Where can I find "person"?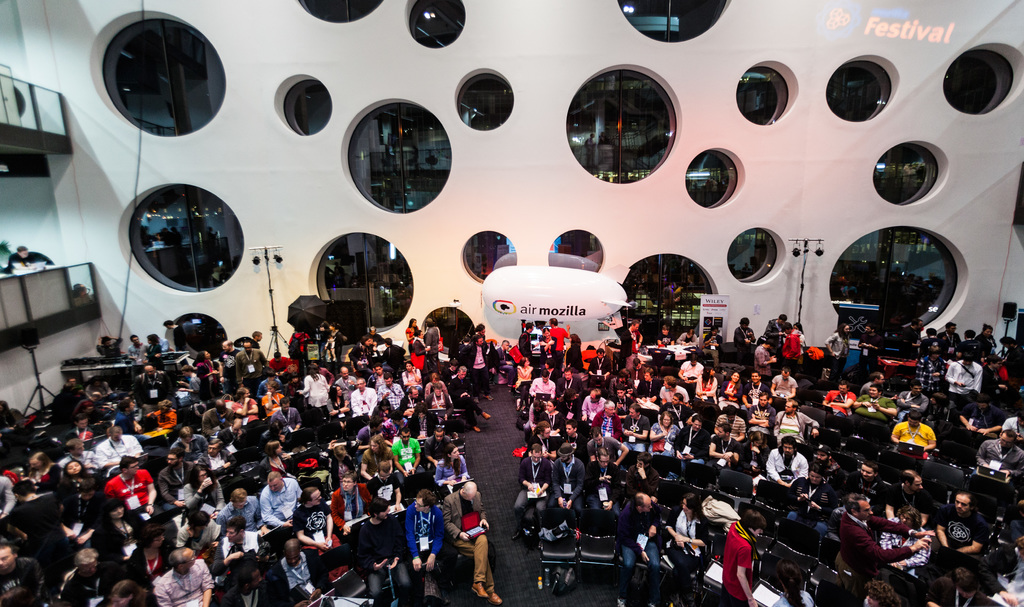
You can find it at [676,413,714,472].
